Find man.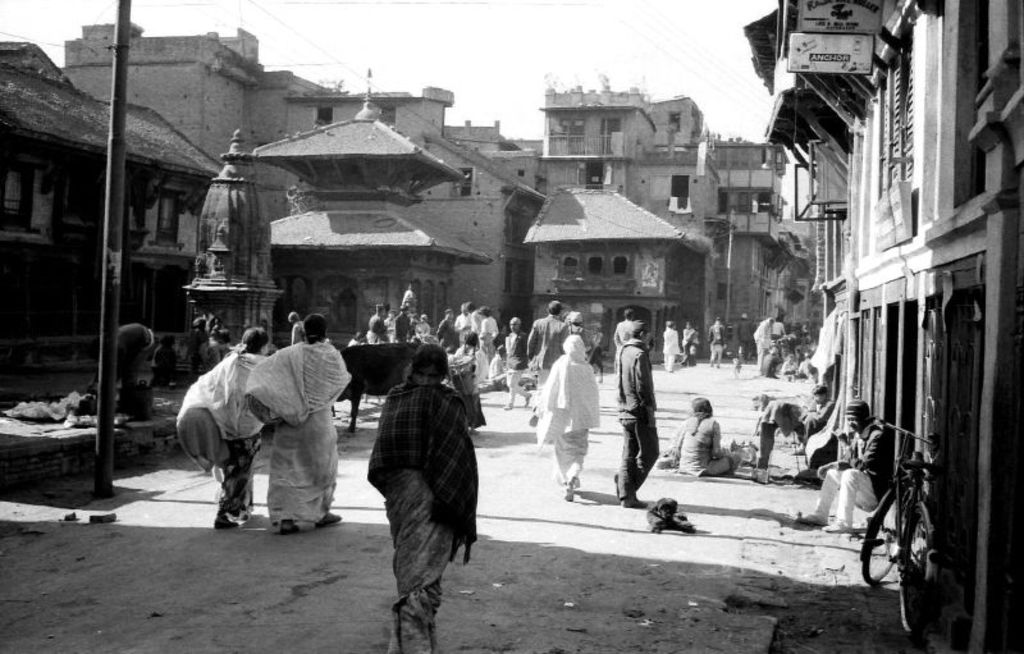
x1=705 y1=314 x2=728 y2=375.
